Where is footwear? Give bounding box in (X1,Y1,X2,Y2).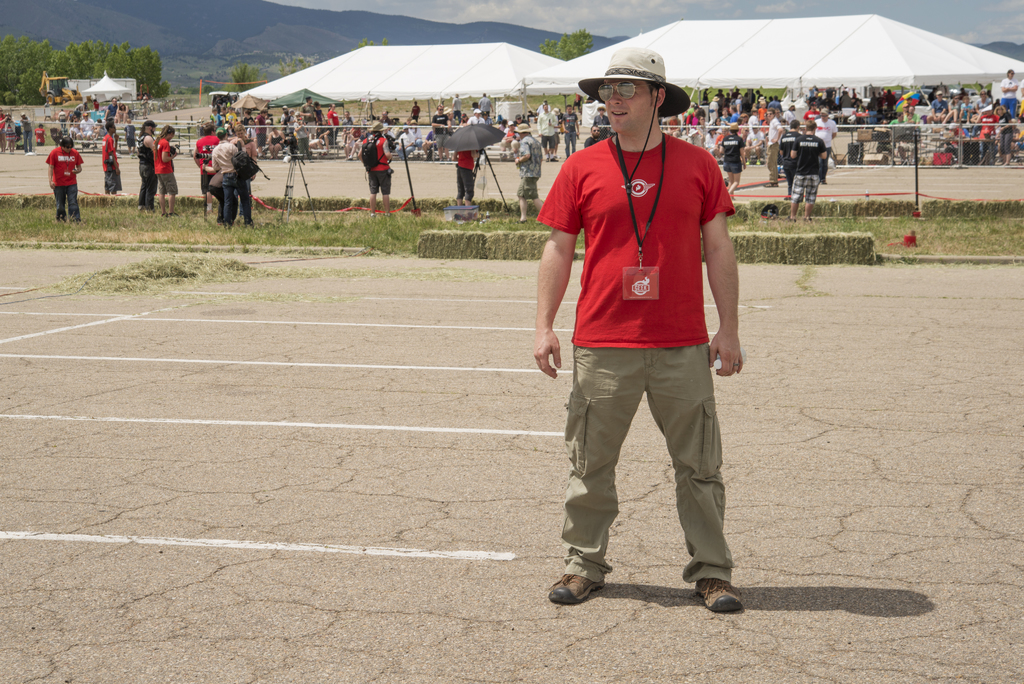
(547,570,605,603).
